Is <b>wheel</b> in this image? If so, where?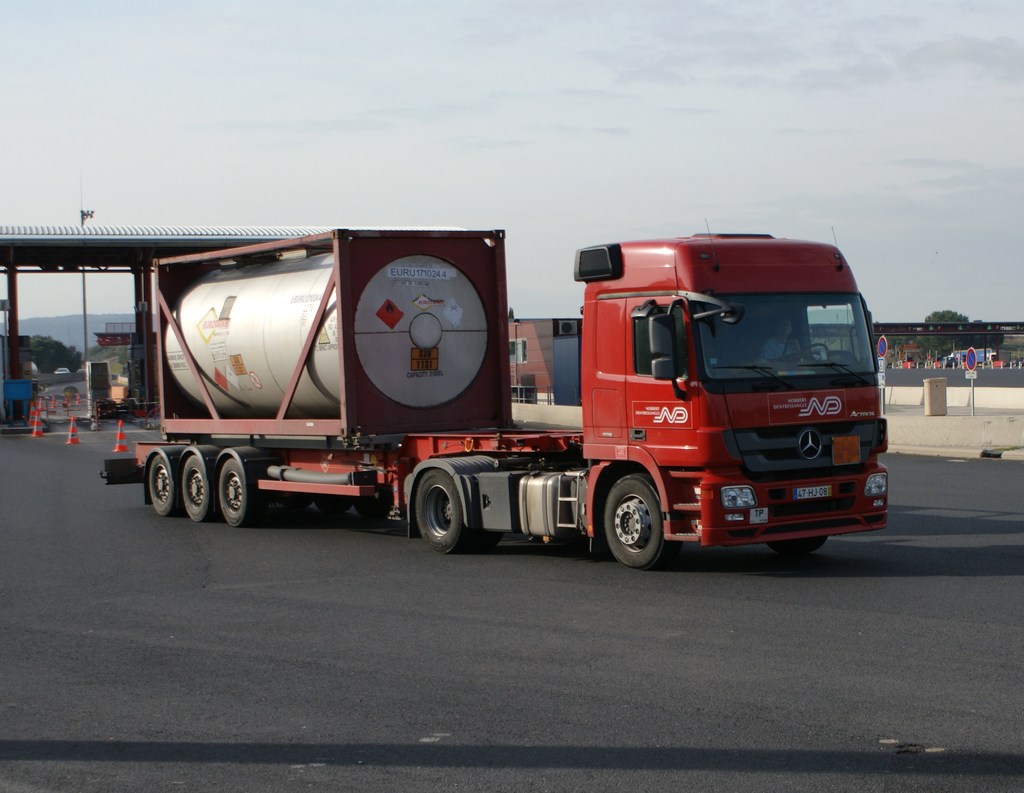
Yes, at 282, 496, 312, 507.
